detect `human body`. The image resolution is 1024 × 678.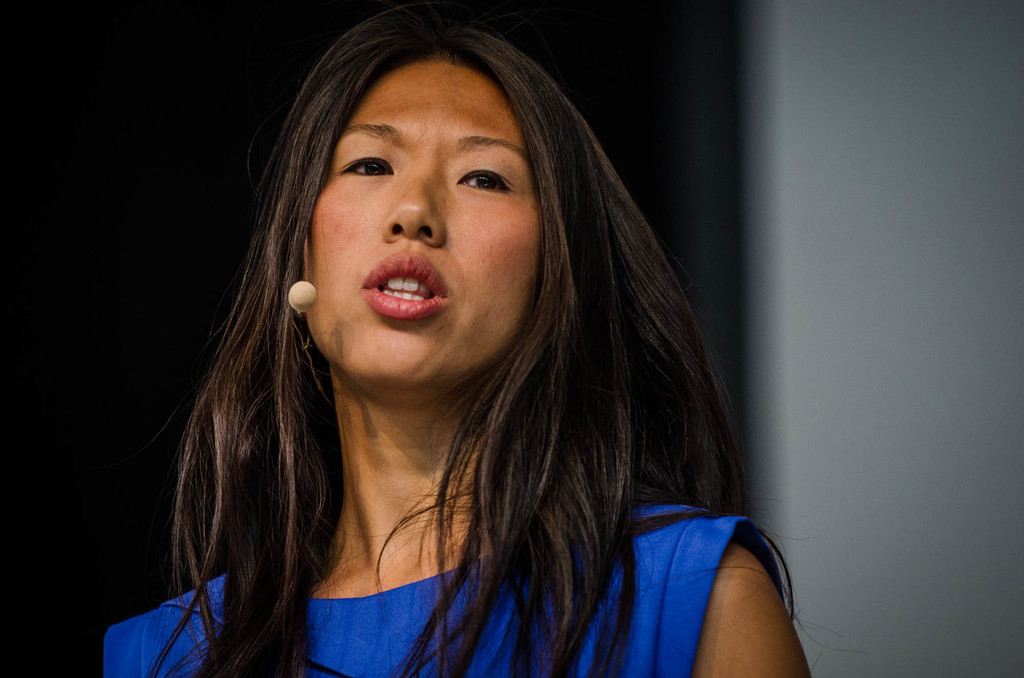
[left=106, top=35, right=799, bottom=666].
